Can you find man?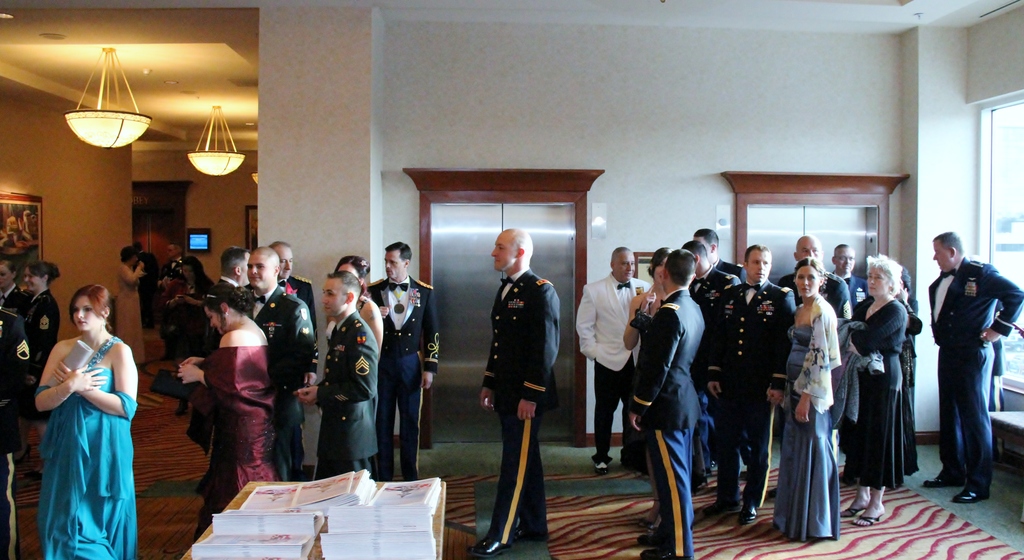
Yes, bounding box: {"left": 158, "top": 243, "right": 183, "bottom": 303}.
